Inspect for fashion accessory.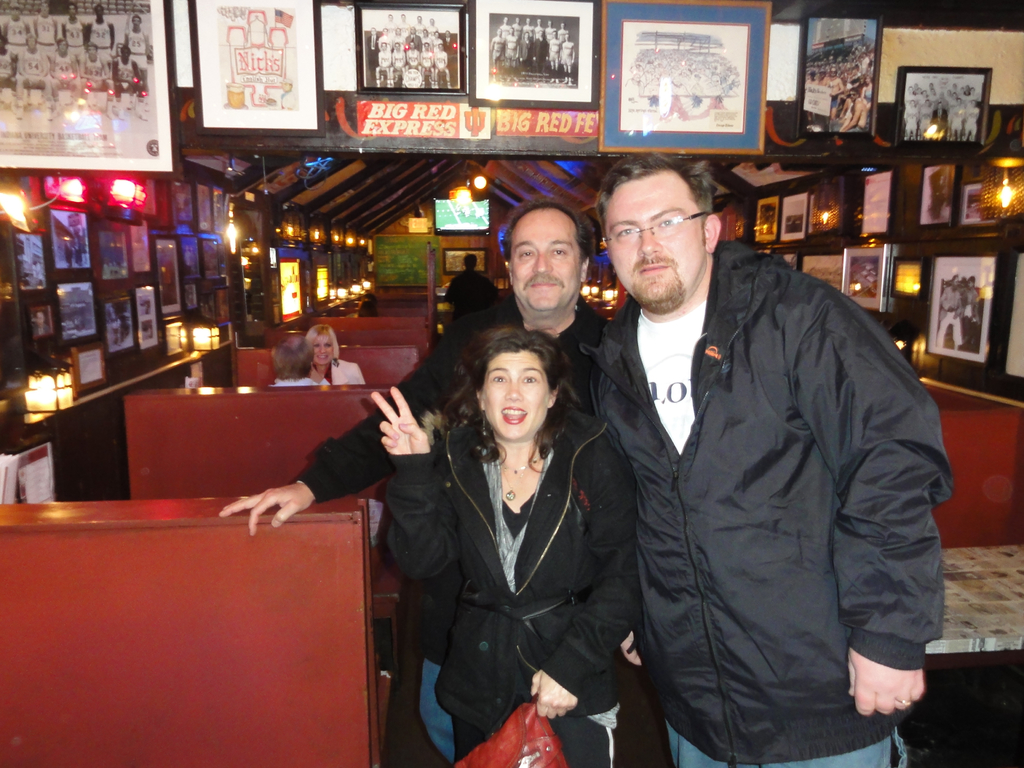
Inspection: bbox=(498, 449, 539, 502).
